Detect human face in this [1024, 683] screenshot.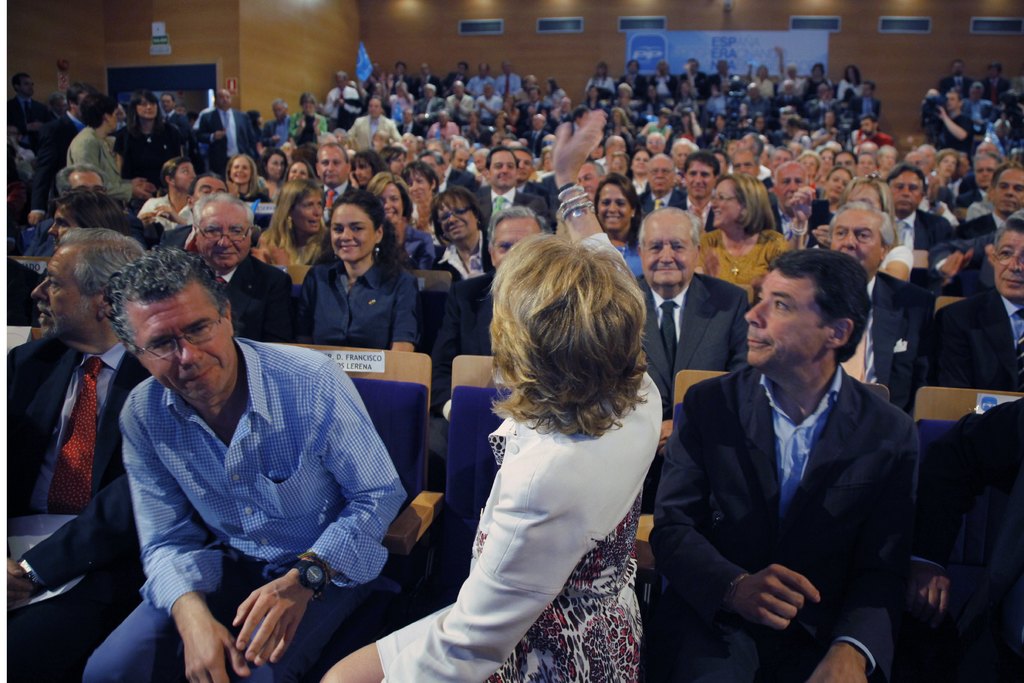
Detection: [left=110, top=111, right=118, bottom=132].
